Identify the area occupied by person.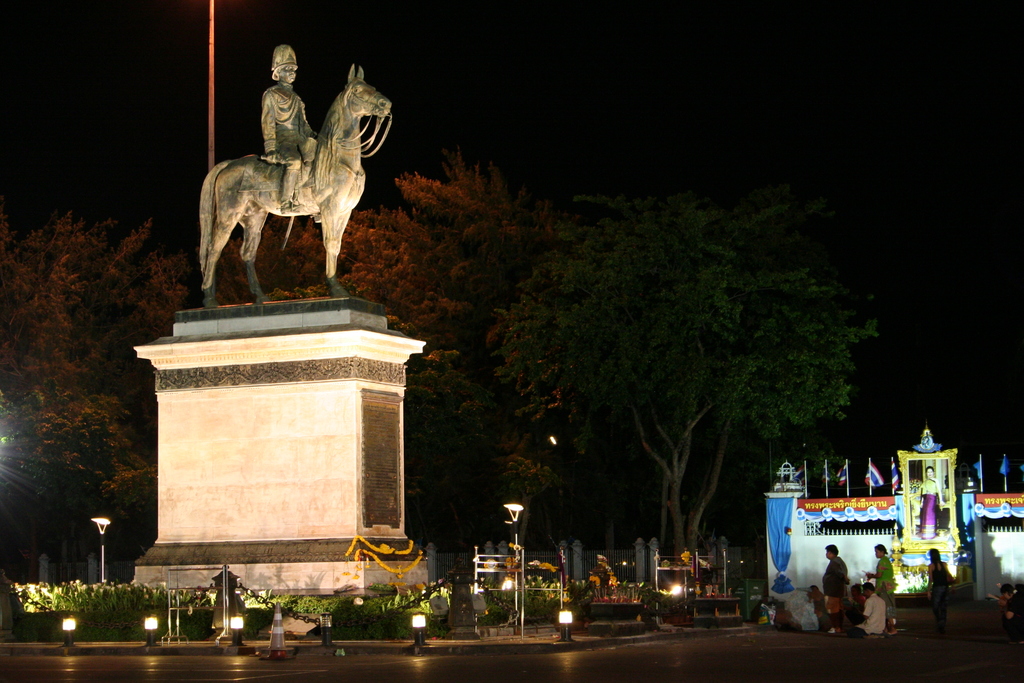
Area: 824, 548, 849, 623.
